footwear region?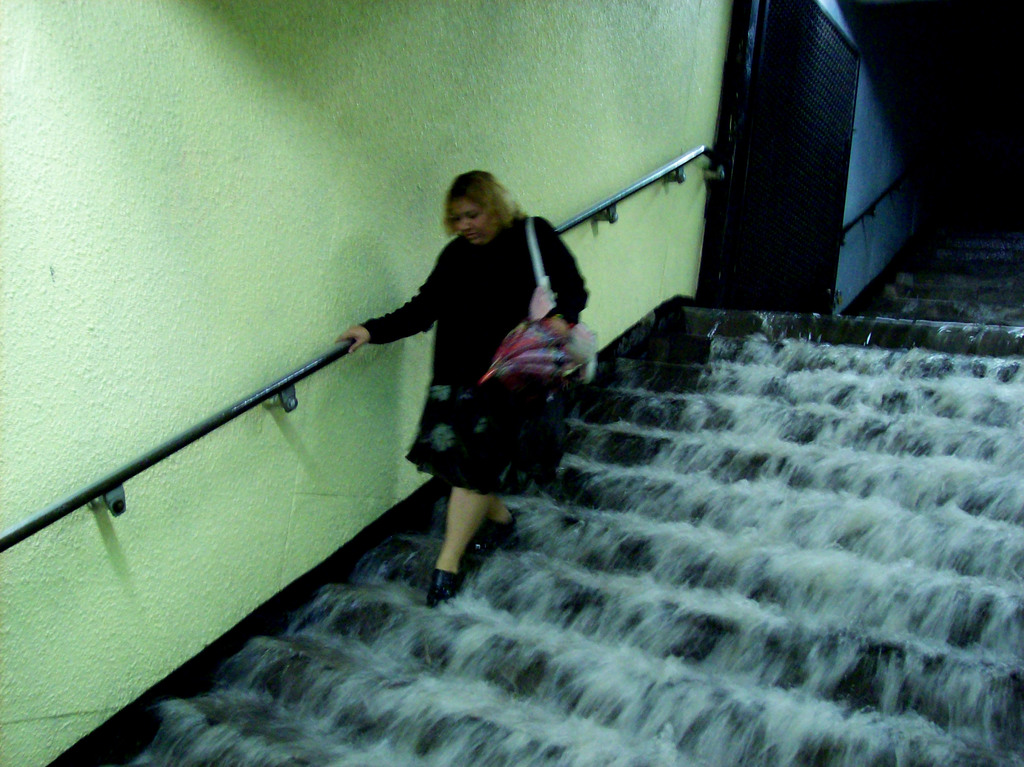
bbox=[465, 508, 534, 560]
